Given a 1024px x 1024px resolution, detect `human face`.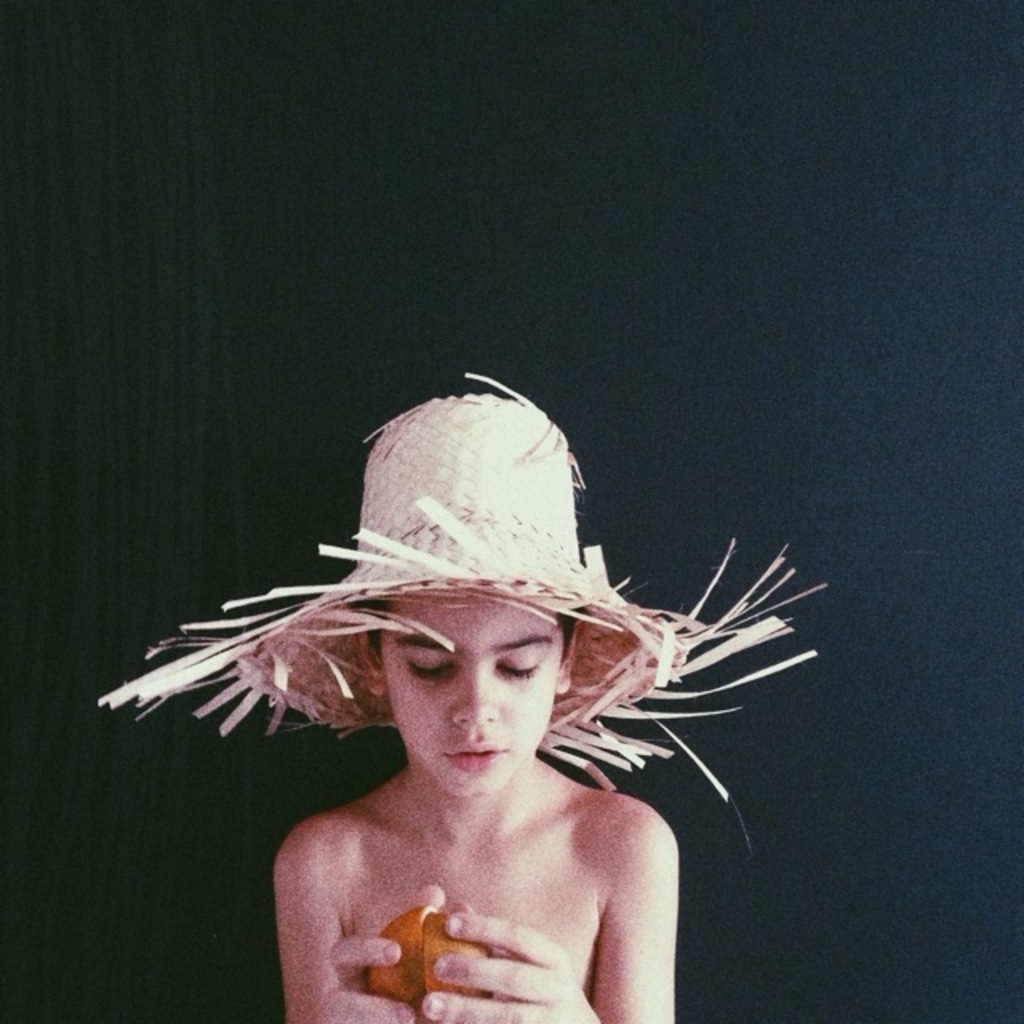
{"left": 379, "top": 595, "right": 565, "bottom": 797}.
